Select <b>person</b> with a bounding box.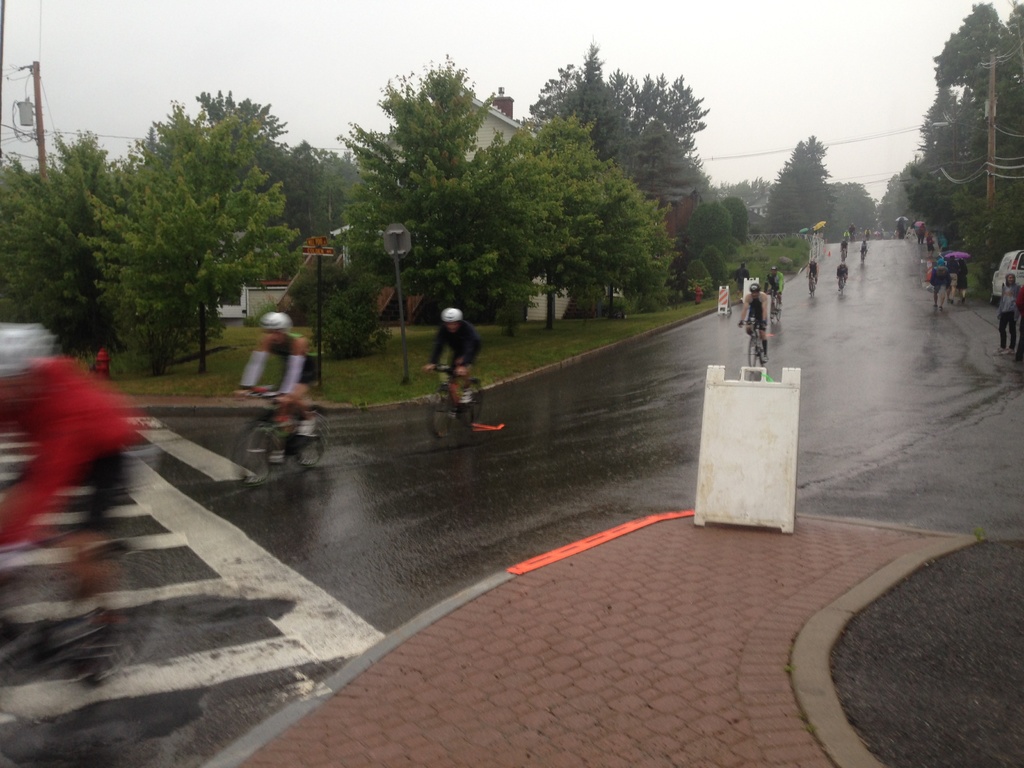
[231, 310, 319, 468].
